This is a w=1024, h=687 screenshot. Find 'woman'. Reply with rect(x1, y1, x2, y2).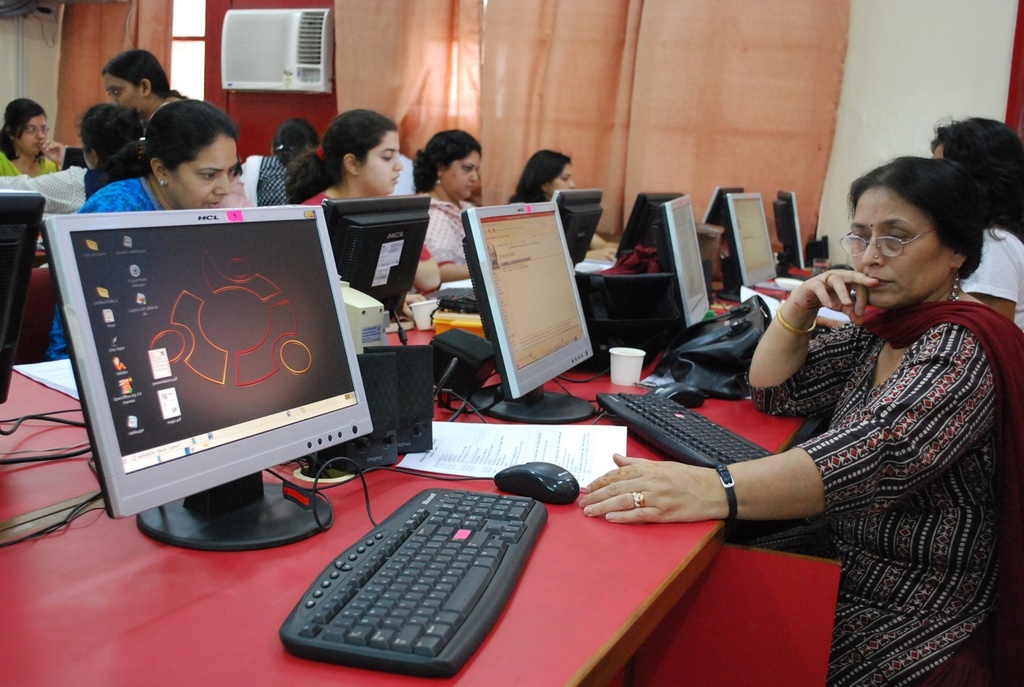
rect(43, 99, 239, 359).
